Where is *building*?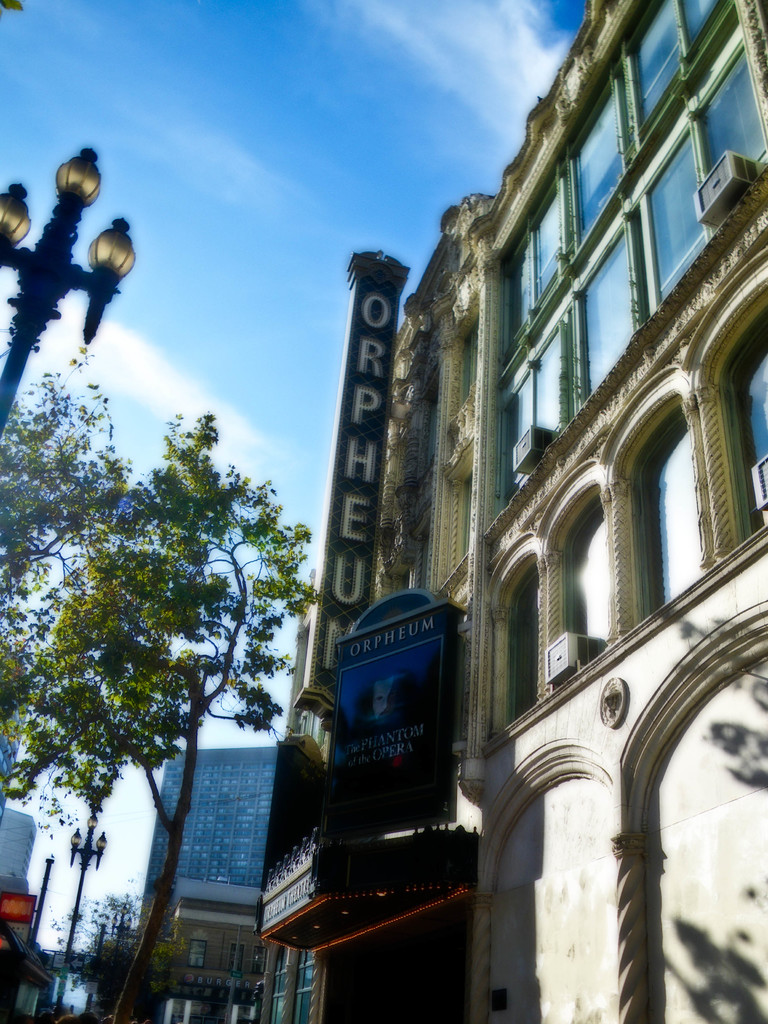
[156, 877, 264, 1023].
